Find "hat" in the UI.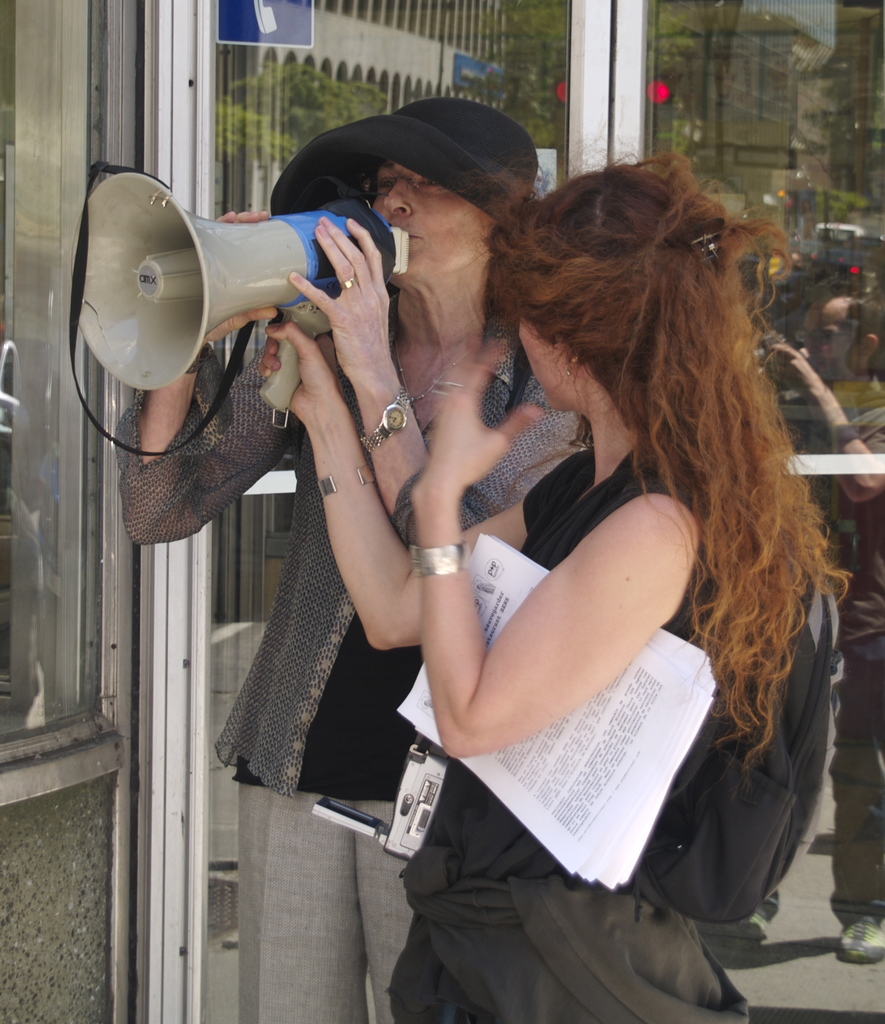
UI element at 271, 95, 534, 218.
